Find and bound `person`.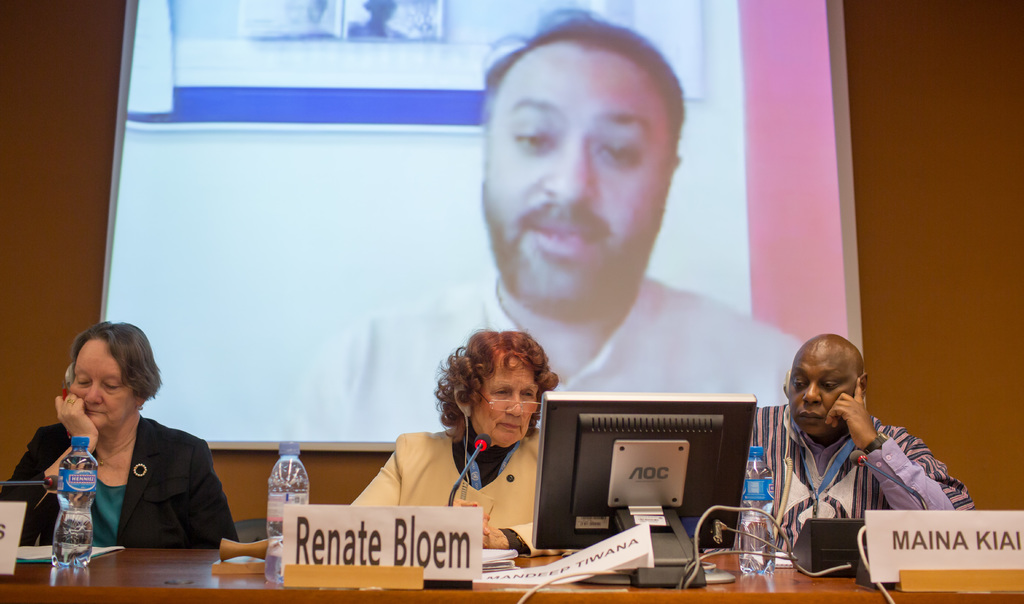
Bound: 266:3:813:445.
